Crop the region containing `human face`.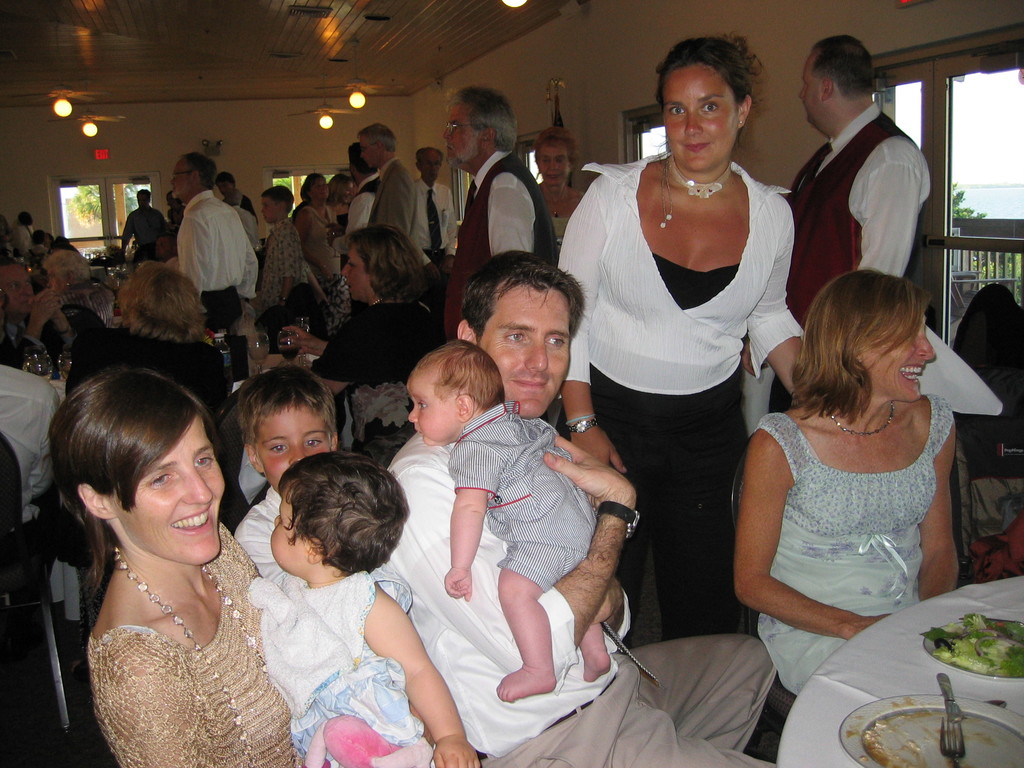
Crop region: locate(109, 420, 226, 569).
